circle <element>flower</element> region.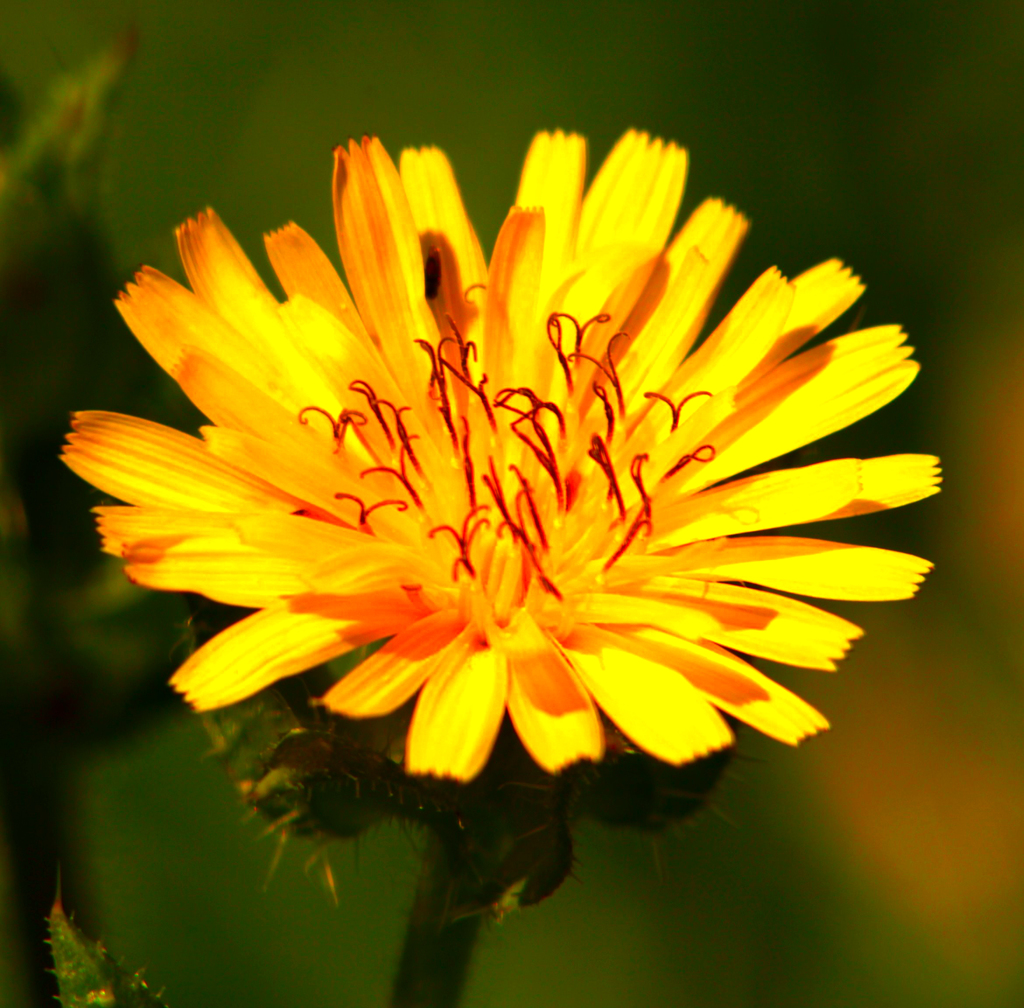
Region: rect(55, 128, 947, 786).
